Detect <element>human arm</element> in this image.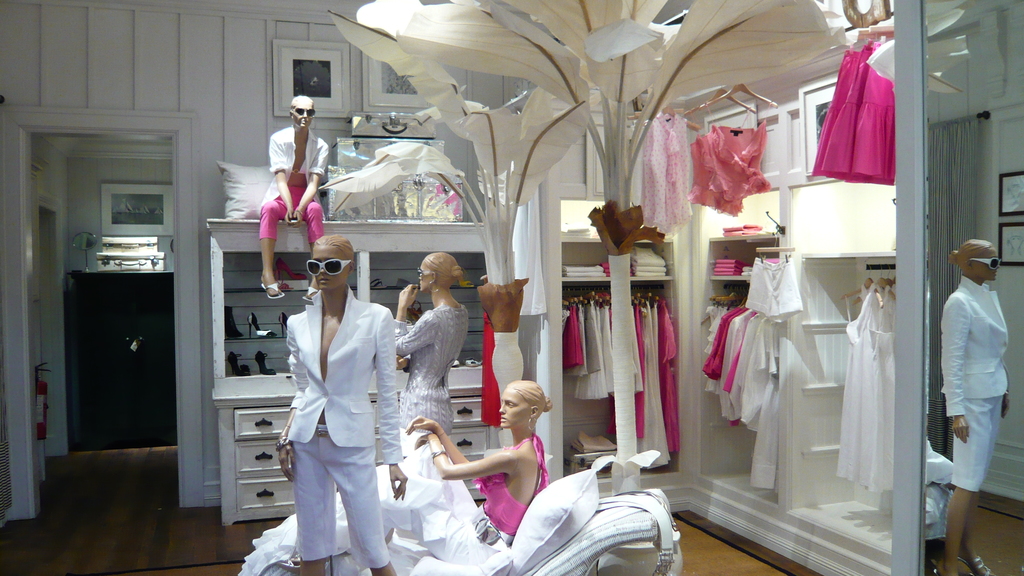
Detection: left=394, top=284, right=425, bottom=358.
